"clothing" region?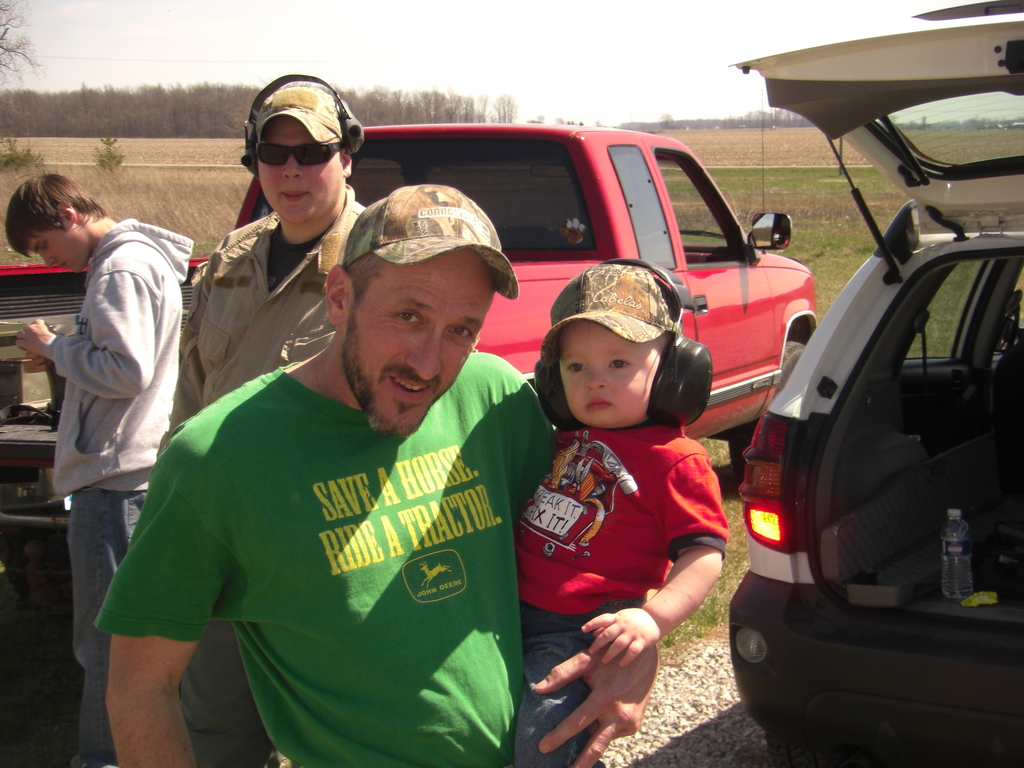
rect(52, 212, 199, 675)
